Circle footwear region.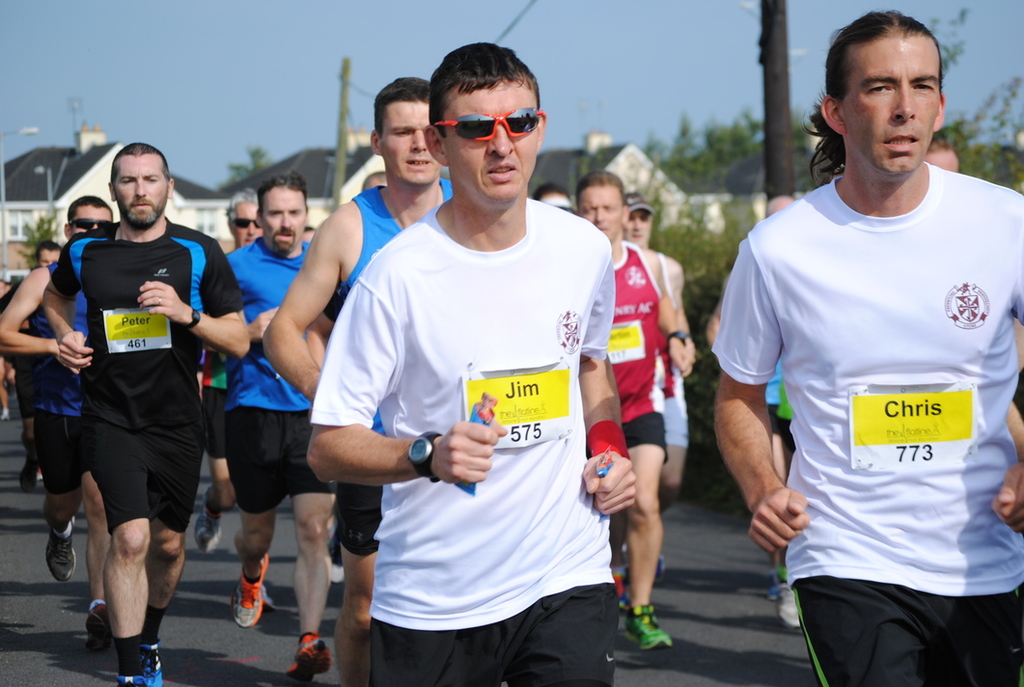
Region: BBox(135, 636, 171, 686).
